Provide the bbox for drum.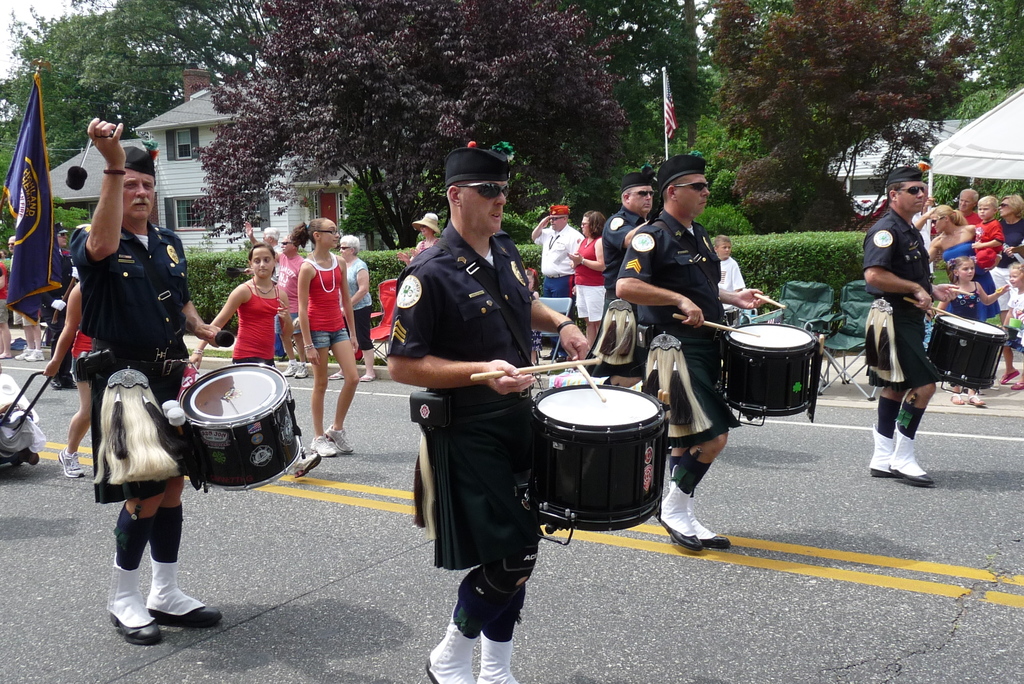
region(521, 384, 672, 530).
